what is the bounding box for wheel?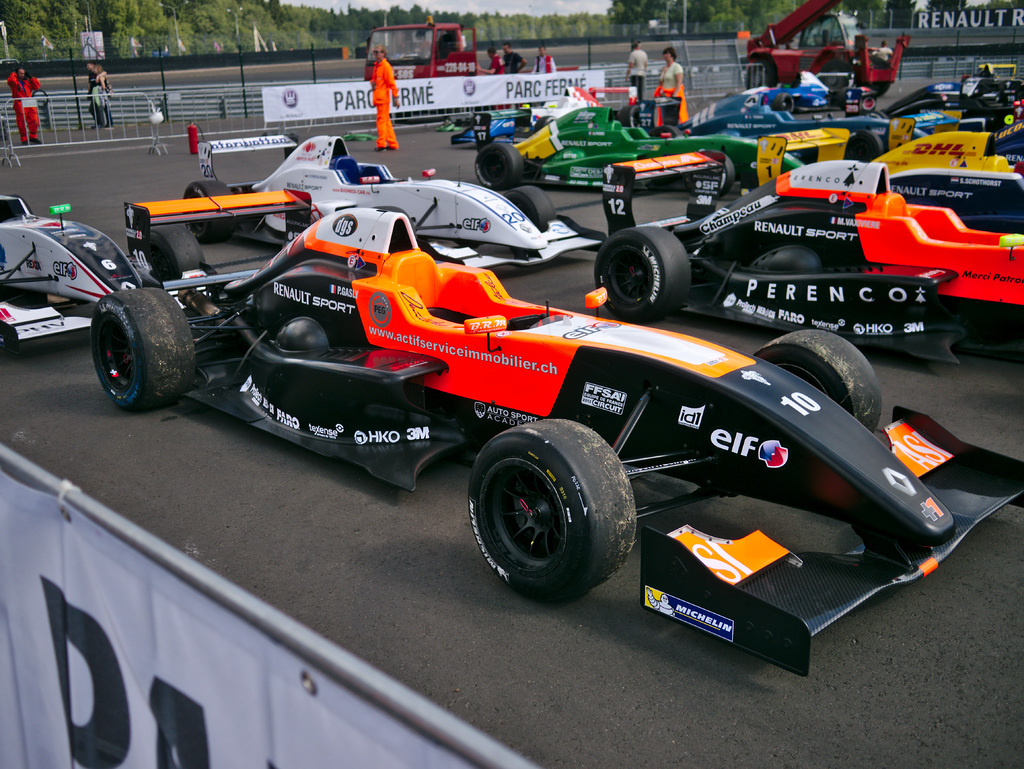
box=[6, 193, 31, 213].
